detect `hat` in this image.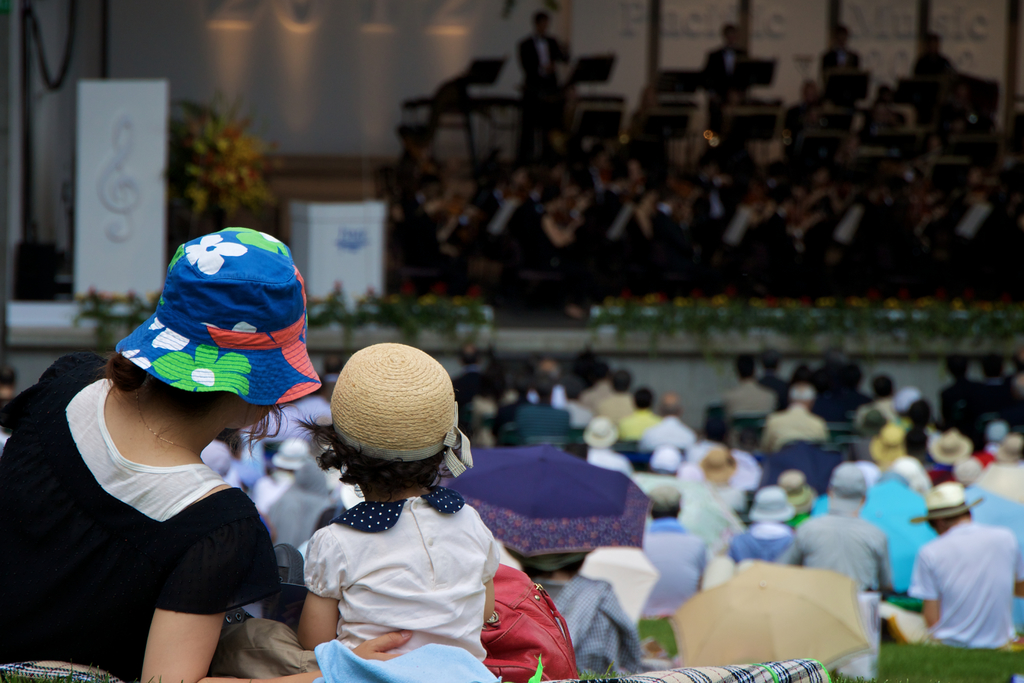
Detection: [left=986, top=420, right=1009, bottom=451].
